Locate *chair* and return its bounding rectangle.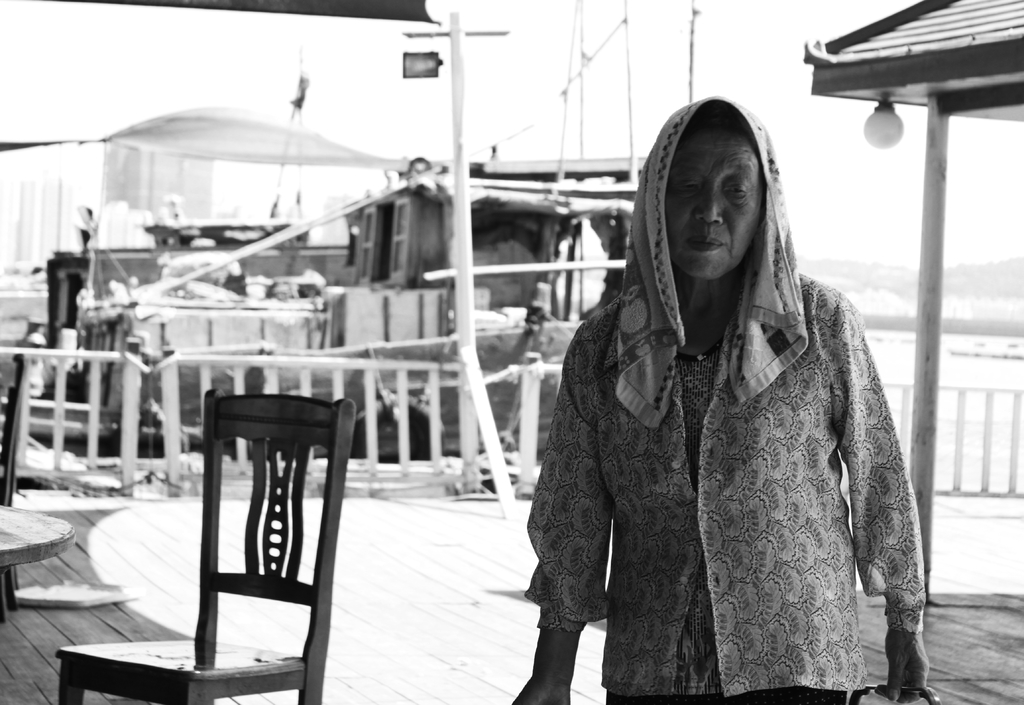
x1=54, y1=385, x2=357, y2=704.
